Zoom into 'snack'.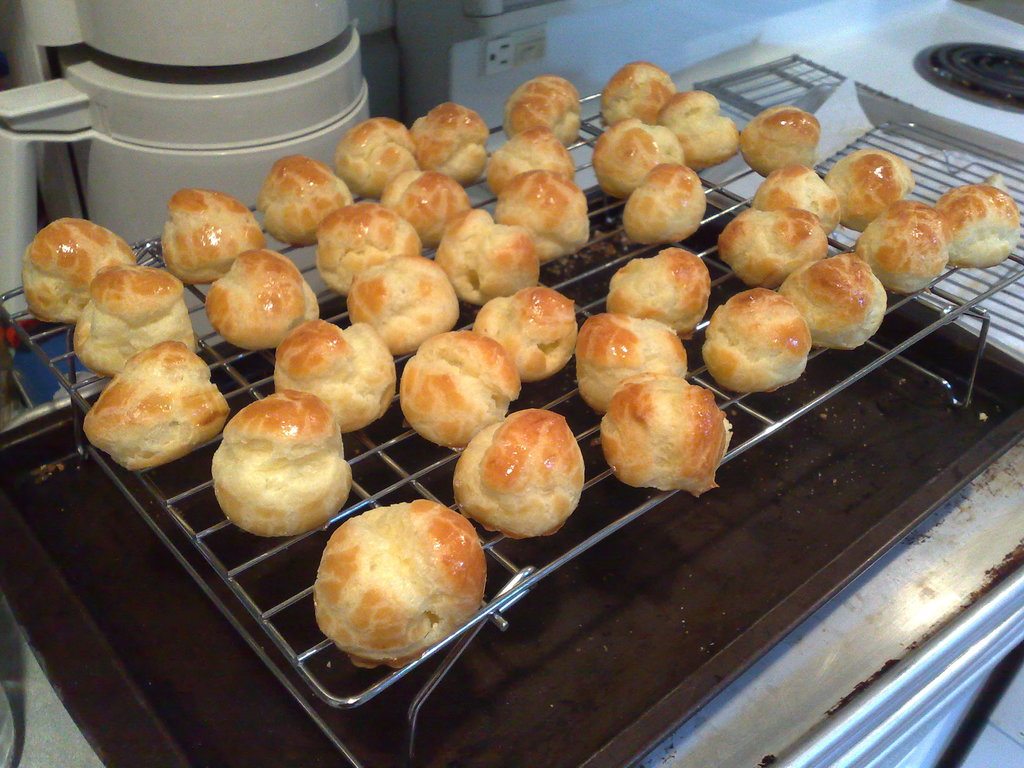
Zoom target: [330, 121, 421, 196].
